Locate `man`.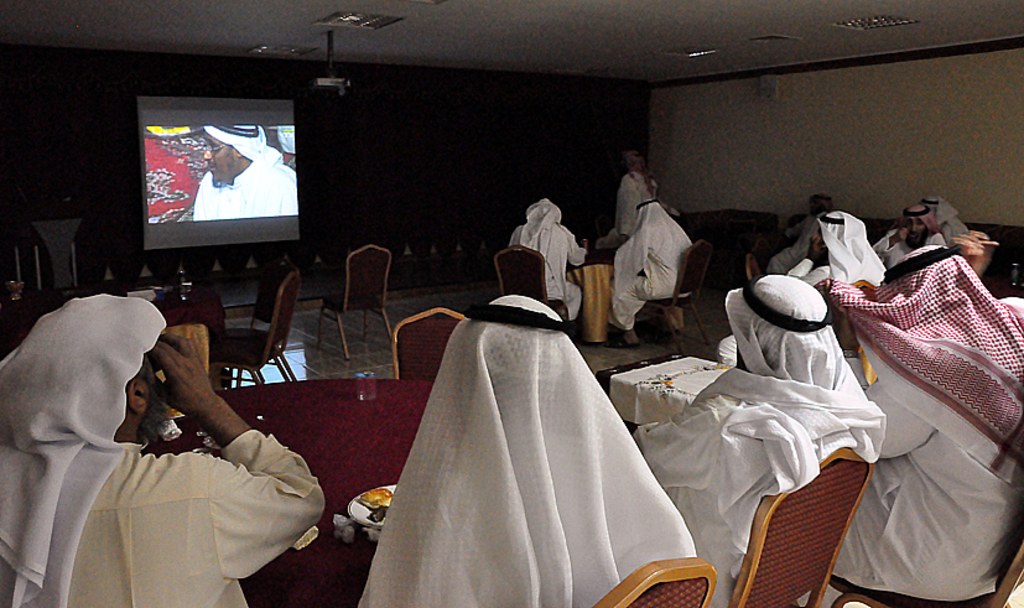
Bounding box: box(0, 296, 319, 607).
